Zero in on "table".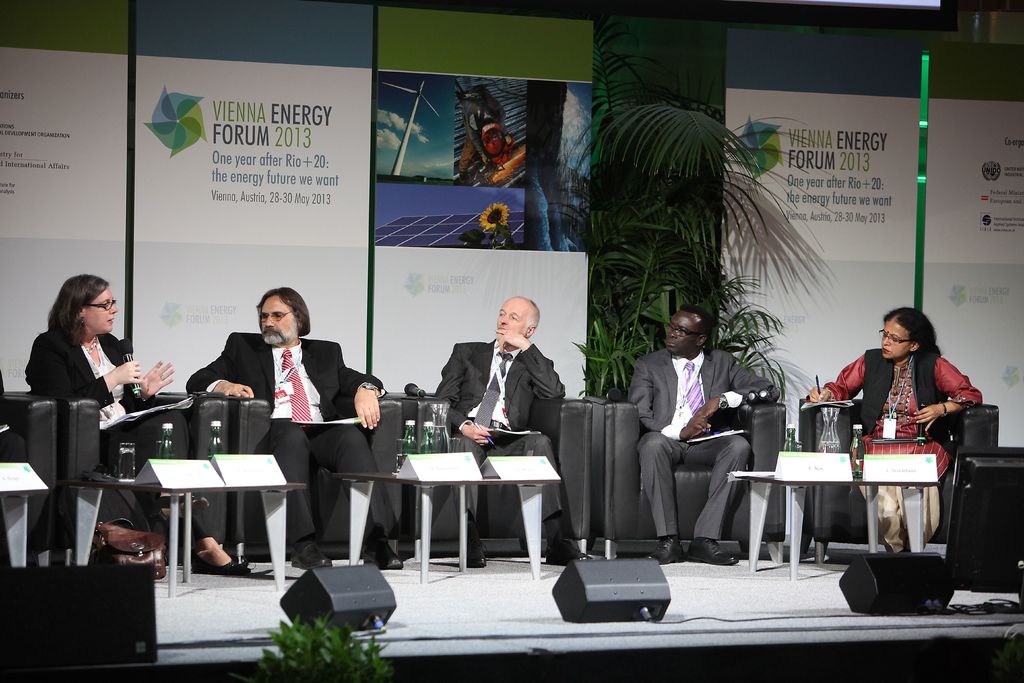
Zeroed in: [352, 437, 578, 577].
